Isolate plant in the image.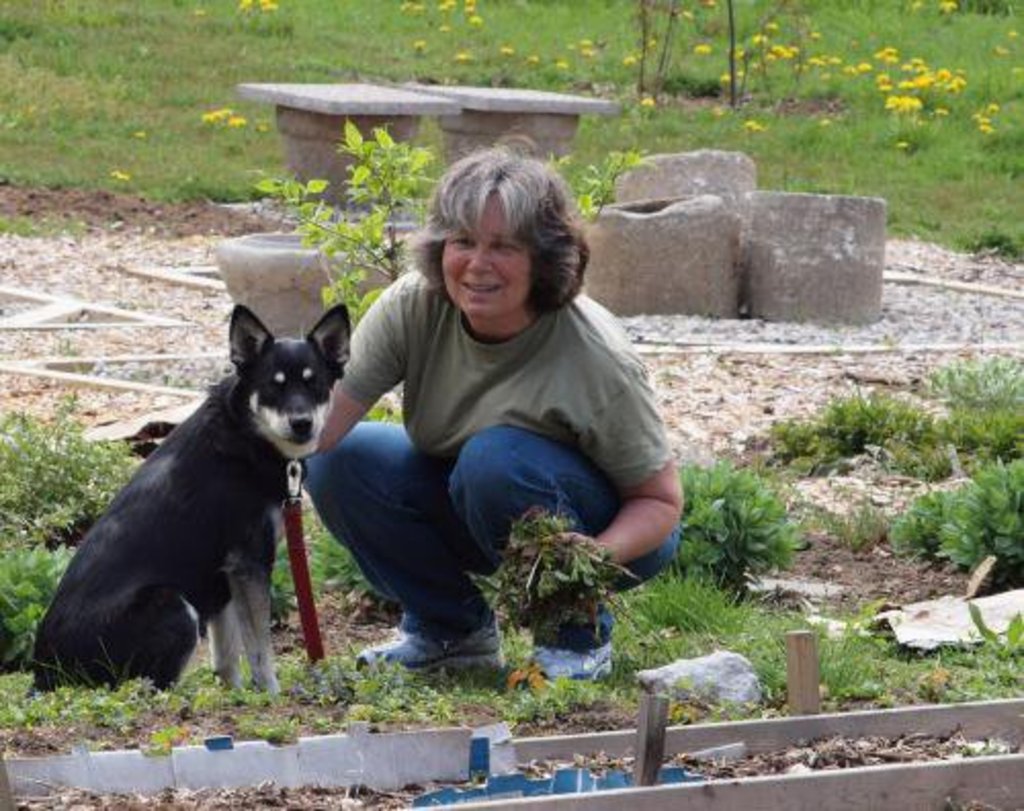
Isolated region: pyautogui.locateOnScreen(215, 121, 449, 324).
